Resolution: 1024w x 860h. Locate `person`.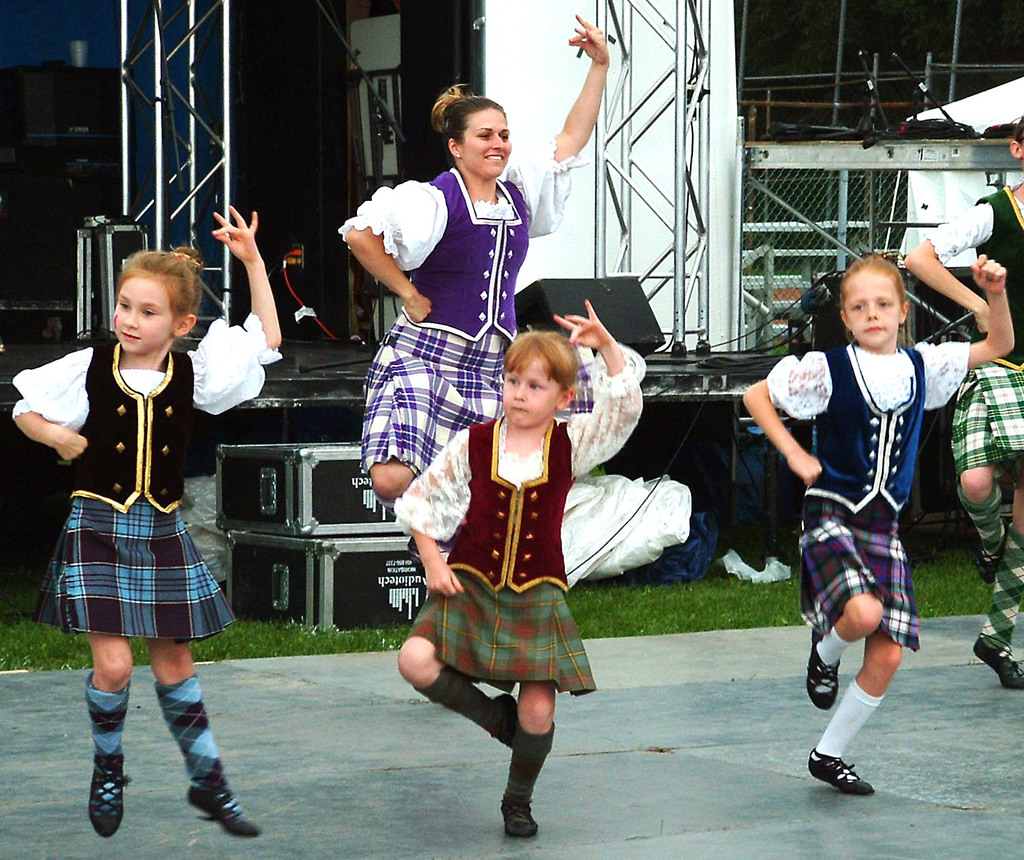
(9,201,282,838).
